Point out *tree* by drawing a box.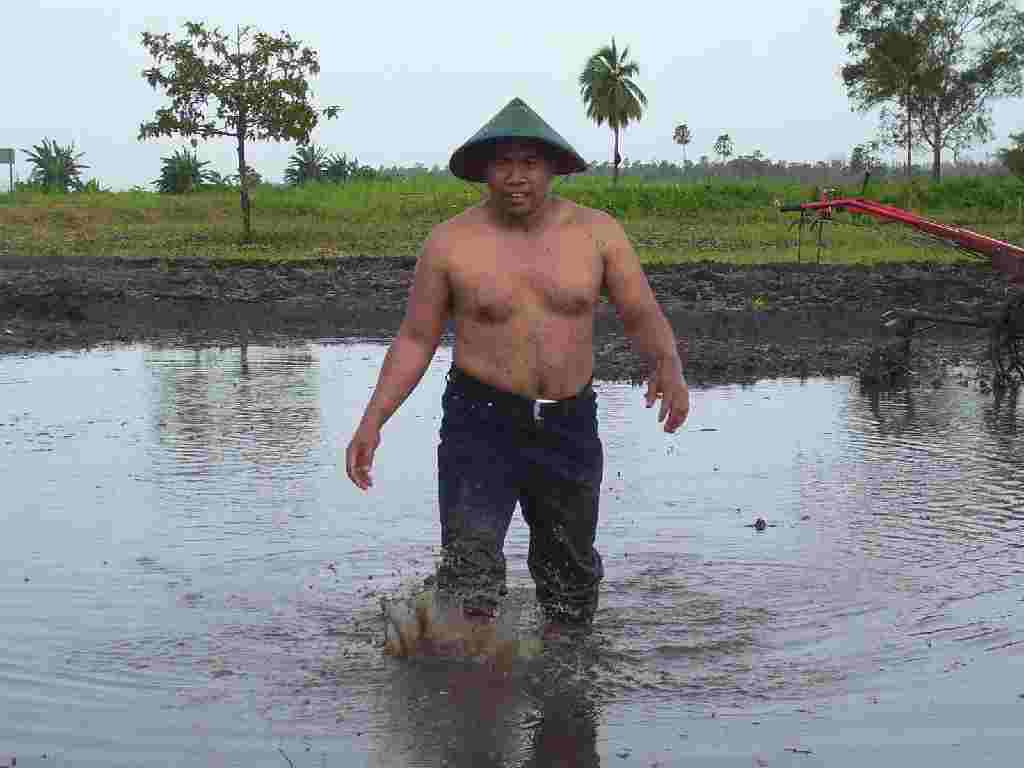
x1=129, y1=25, x2=336, y2=245.
